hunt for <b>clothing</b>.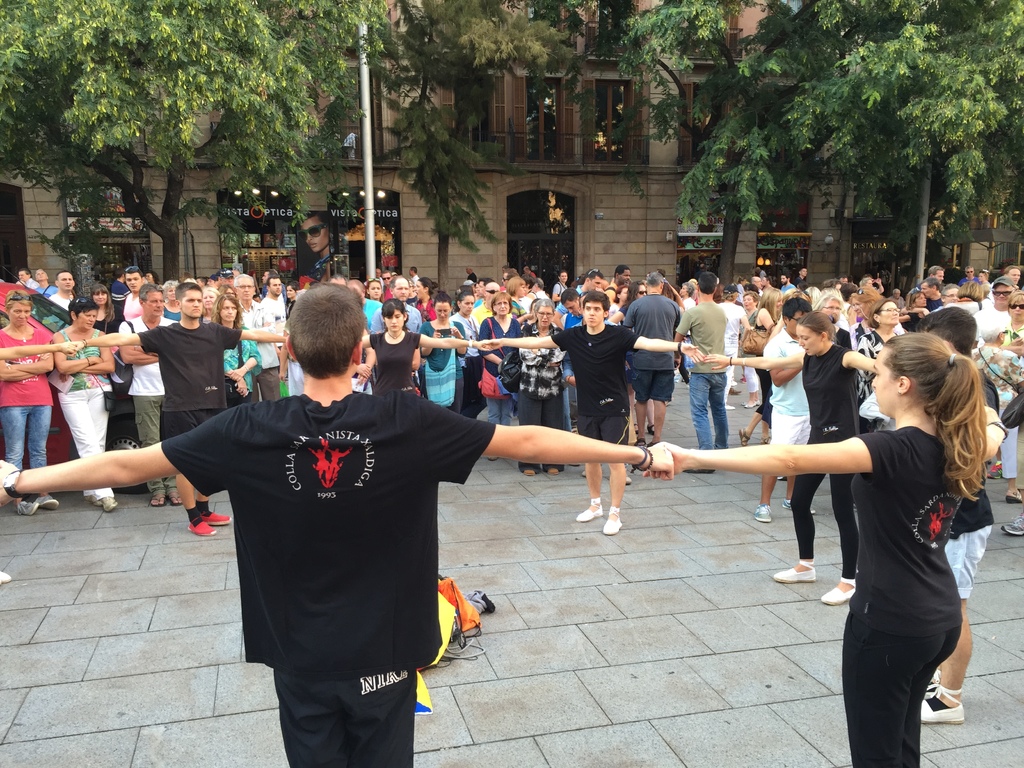
Hunted down at Rect(118, 315, 175, 495).
